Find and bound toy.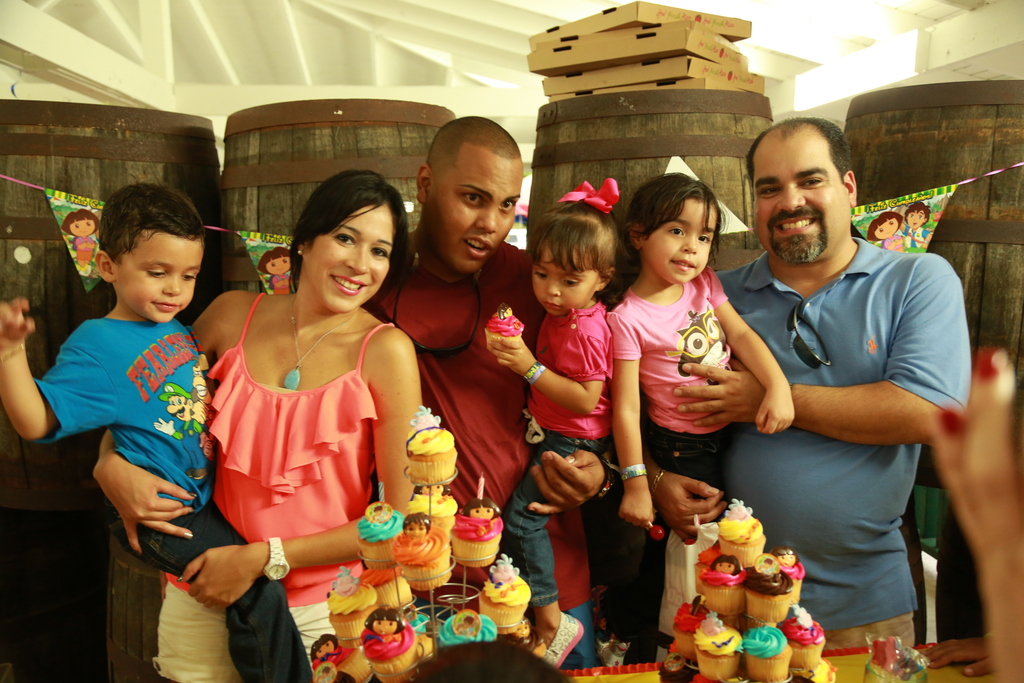
Bound: [698, 607, 725, 633].
